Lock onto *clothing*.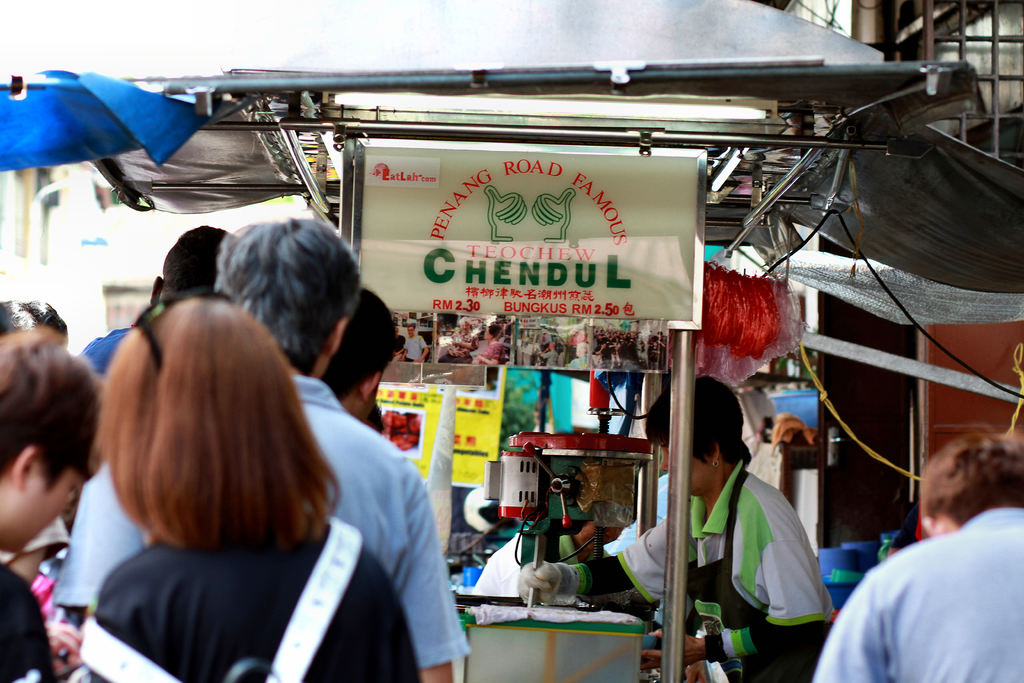
Locked: box=[830, 494, 1016, 678].
